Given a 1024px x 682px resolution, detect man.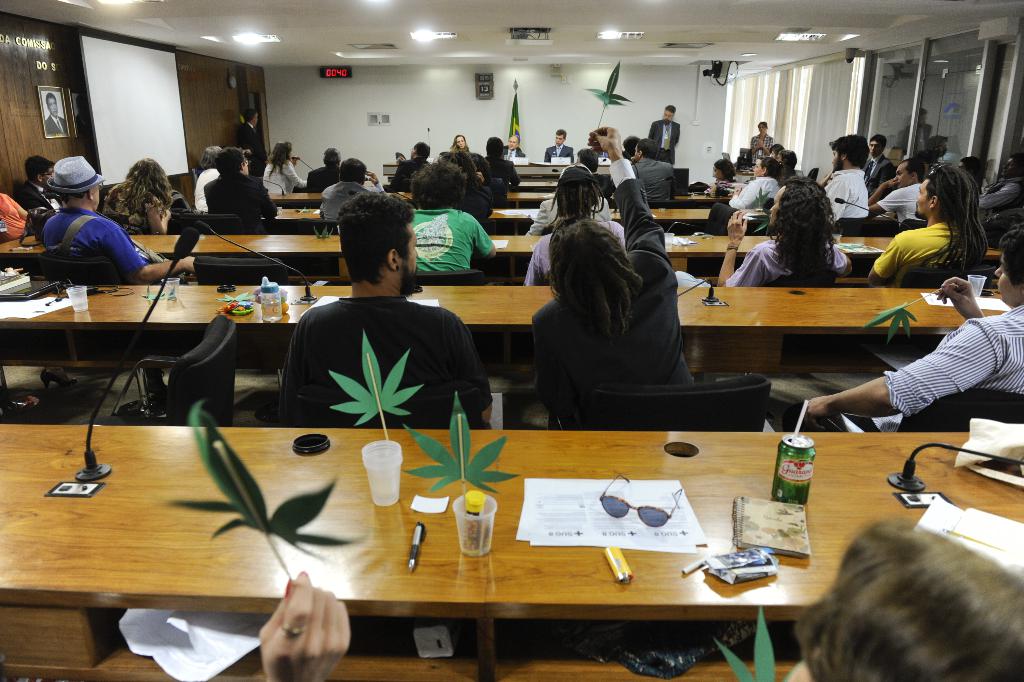
box(526, 122, 701, 432).
